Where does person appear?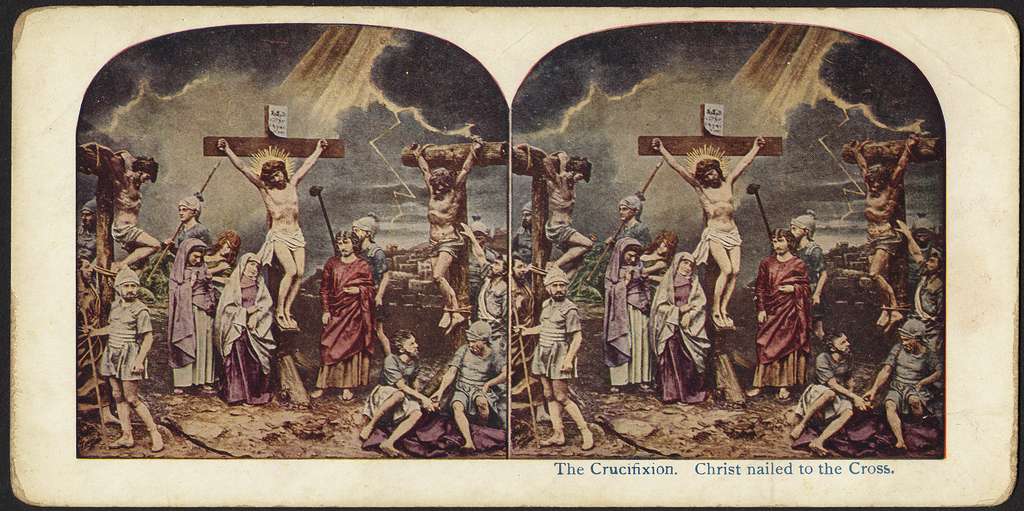
Appears at crop(890, 217, 949, 336).
